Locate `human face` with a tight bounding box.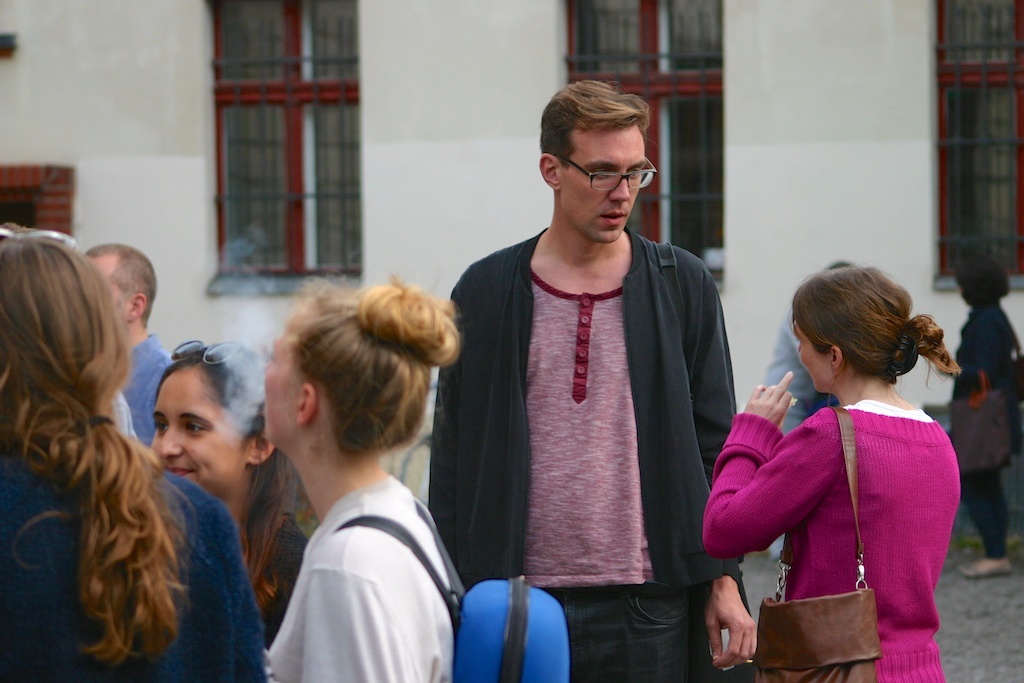
bbox=(264, 325, 302, 438).
